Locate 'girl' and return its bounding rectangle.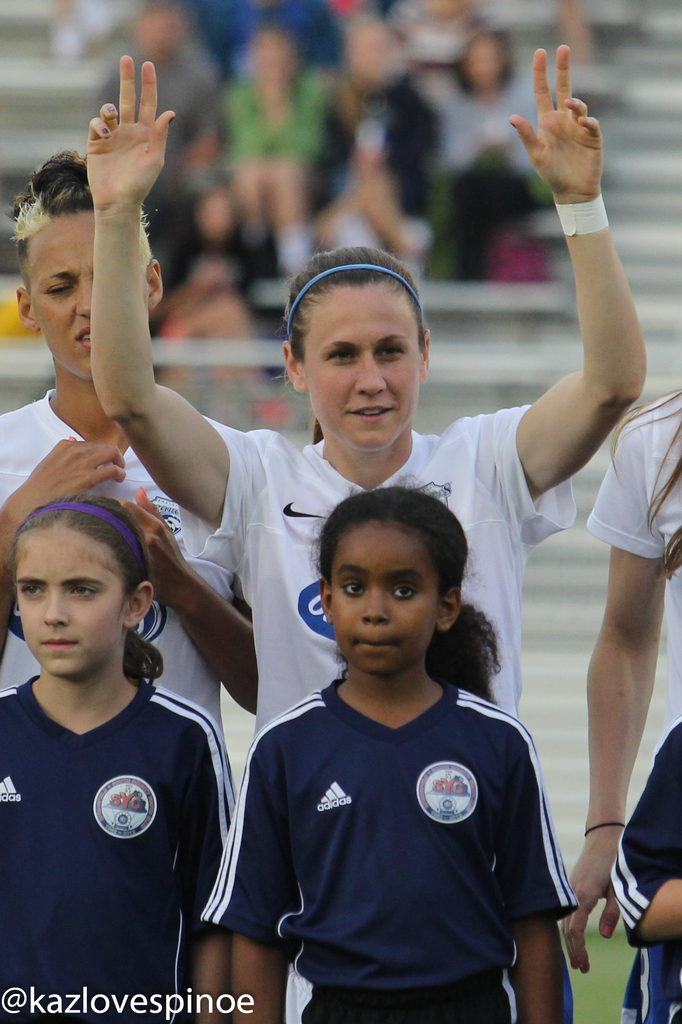
[0,490,237,1023].
